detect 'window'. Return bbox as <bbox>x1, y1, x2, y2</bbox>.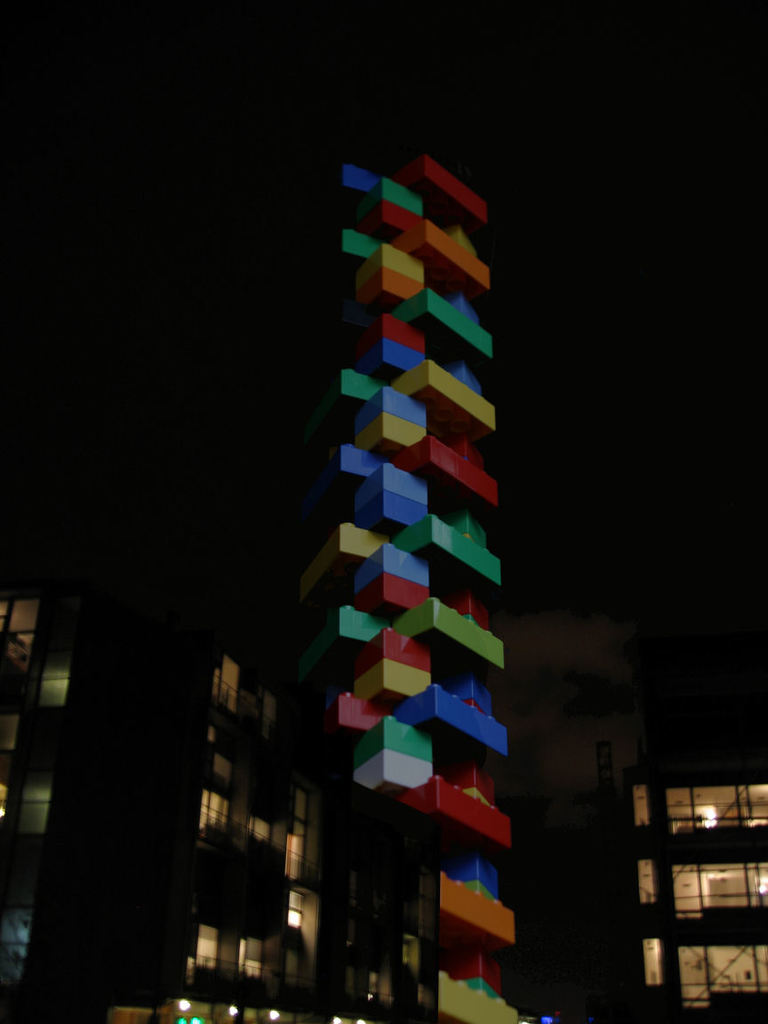
<bbox>681, 943, 767, 1006</bbox>.
